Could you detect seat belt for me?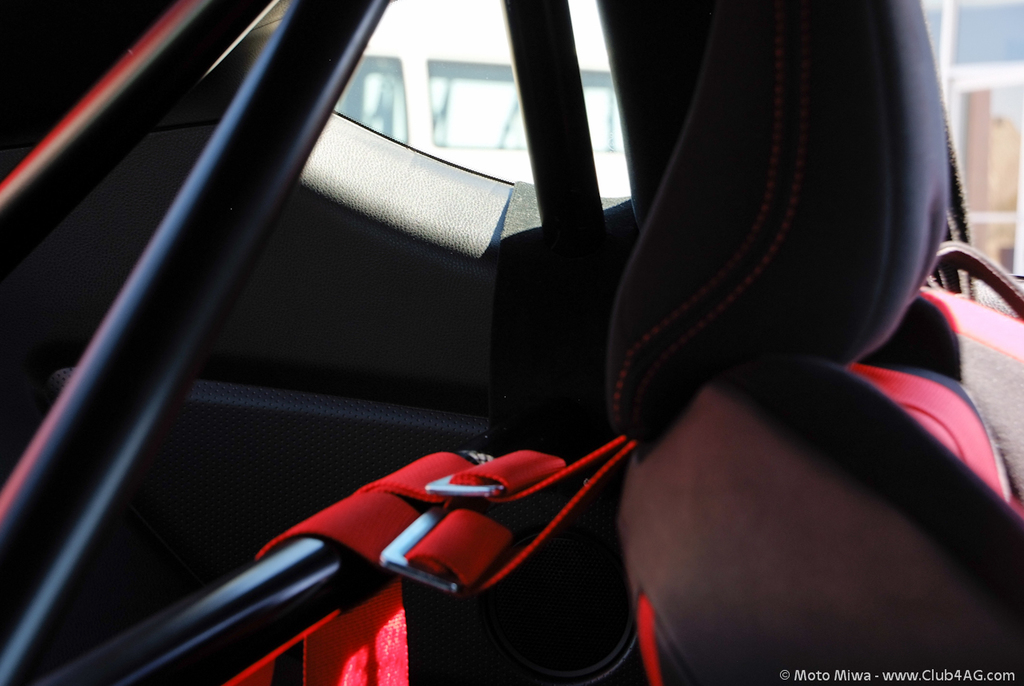
Detection result: (left=498, top=0, right=615, bottom=299).
